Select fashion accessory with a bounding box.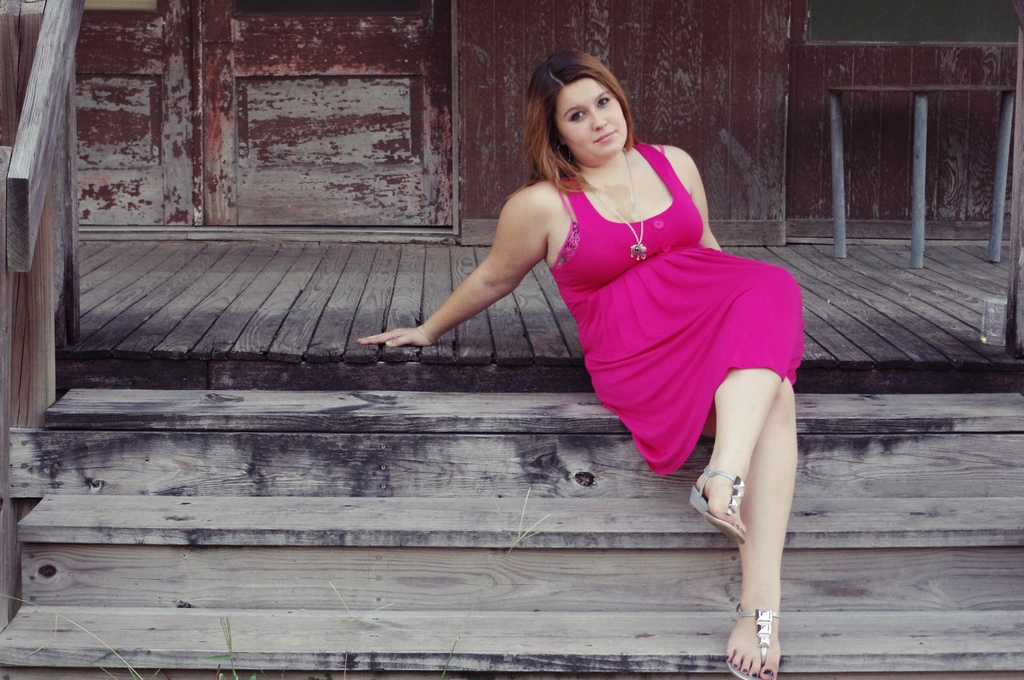
[749,670,758,679].
